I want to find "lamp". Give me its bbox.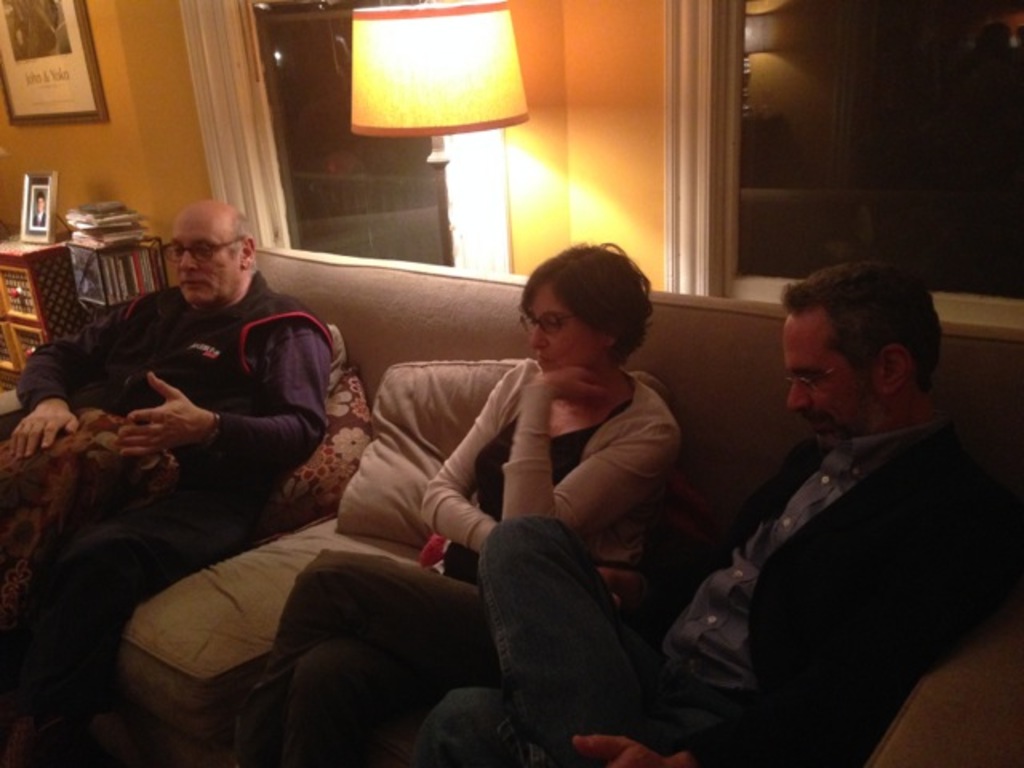
(739,0,778,139).
